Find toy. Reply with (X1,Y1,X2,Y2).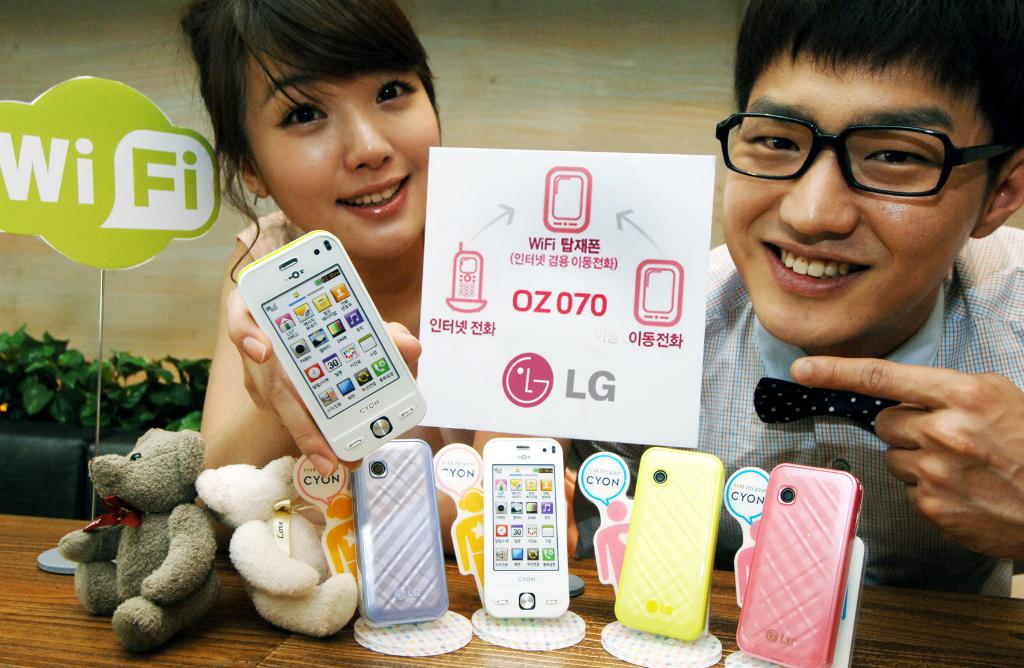
(194,454,359,638).
